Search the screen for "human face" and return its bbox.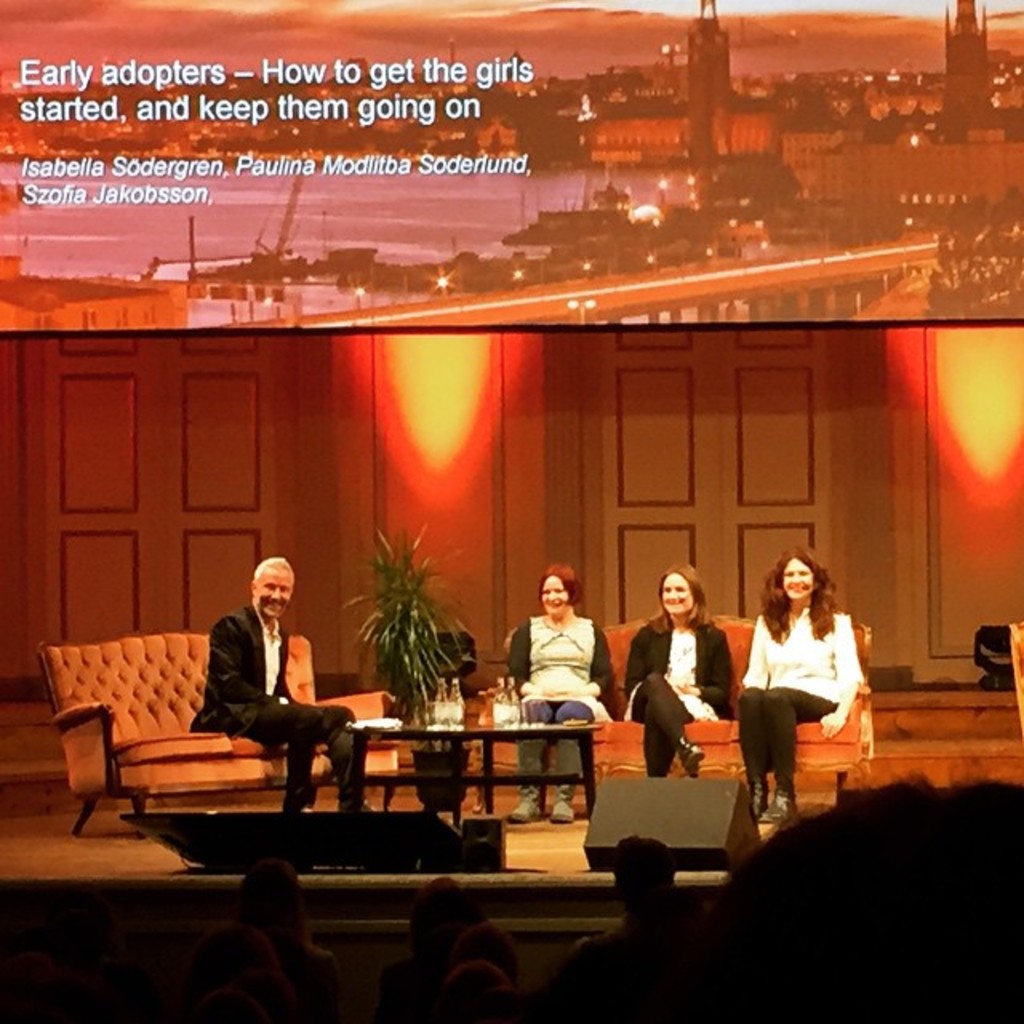
Found: (left=544, top=573, right=566, bottom=616).
